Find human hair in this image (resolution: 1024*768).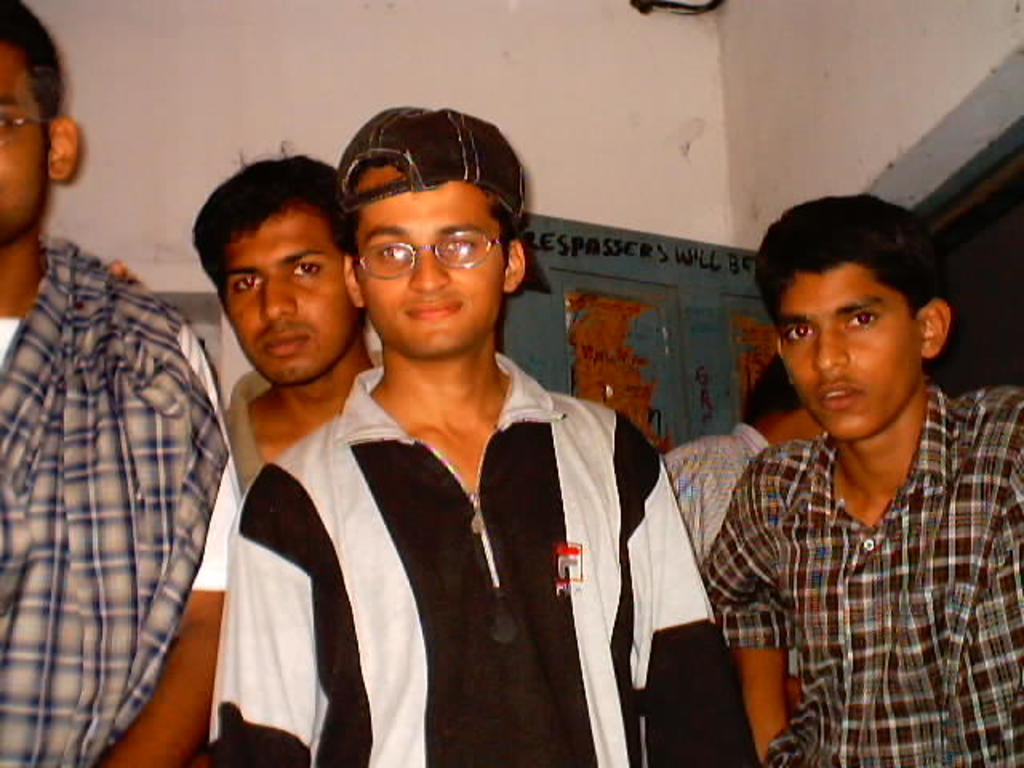
190/149/347/326.
